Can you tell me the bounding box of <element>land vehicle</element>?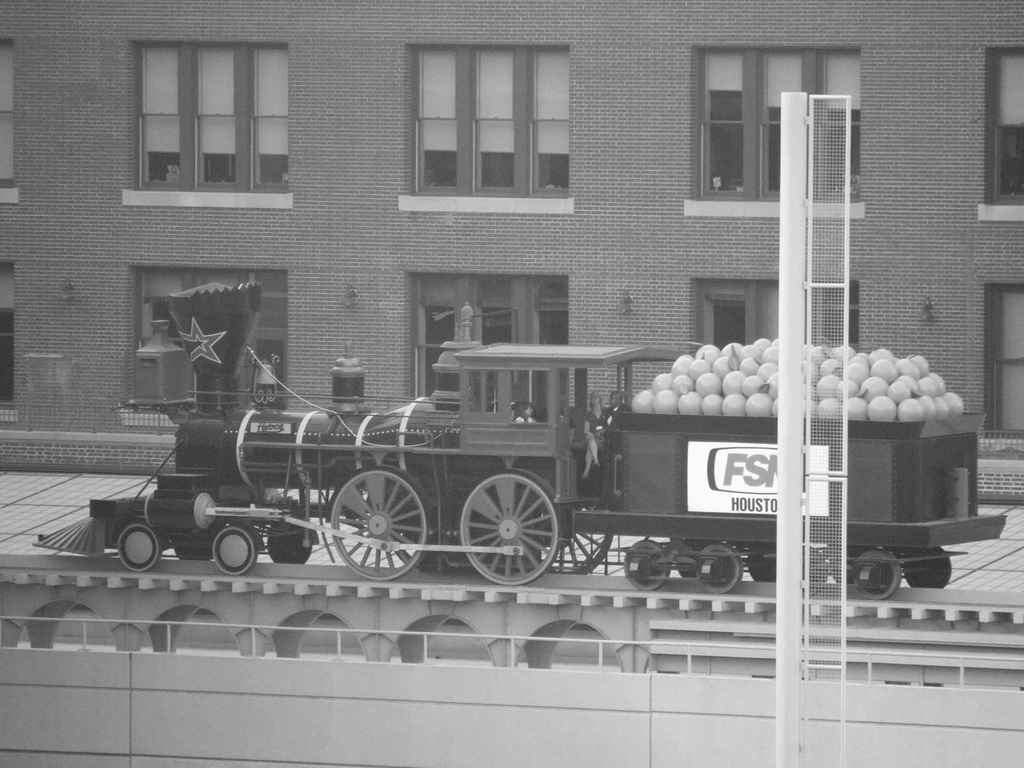
crop(34, 285, 1006, 597).
